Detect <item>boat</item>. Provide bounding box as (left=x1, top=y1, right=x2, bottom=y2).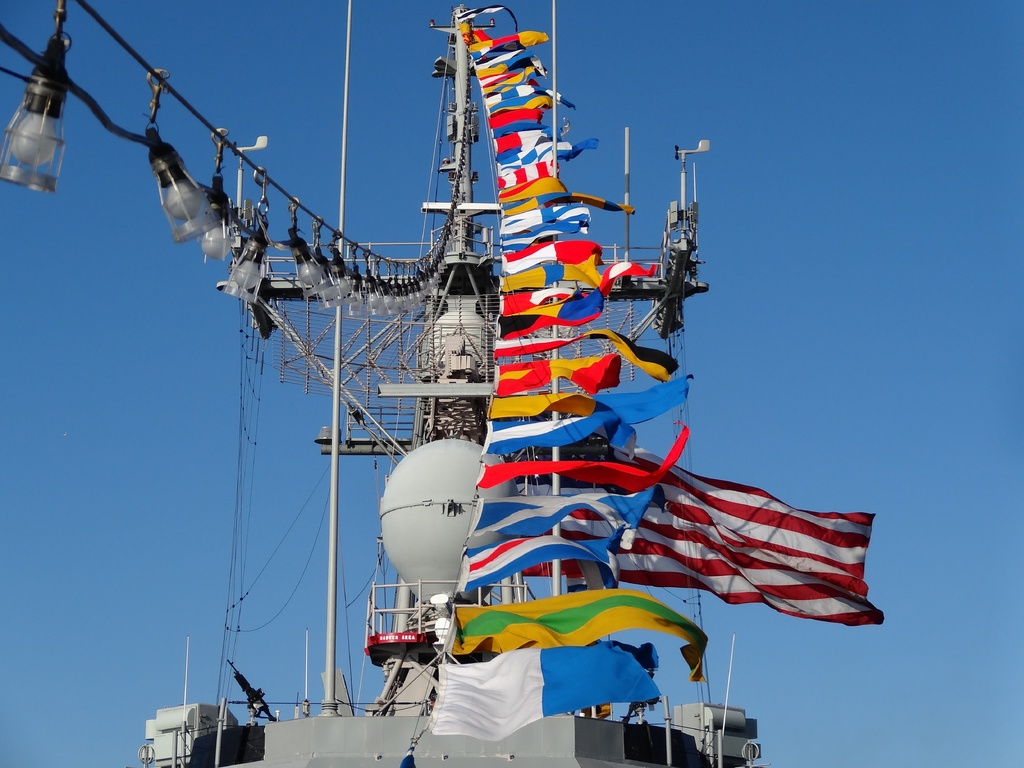
(left=70, top=37, right=957, bottom=767).
